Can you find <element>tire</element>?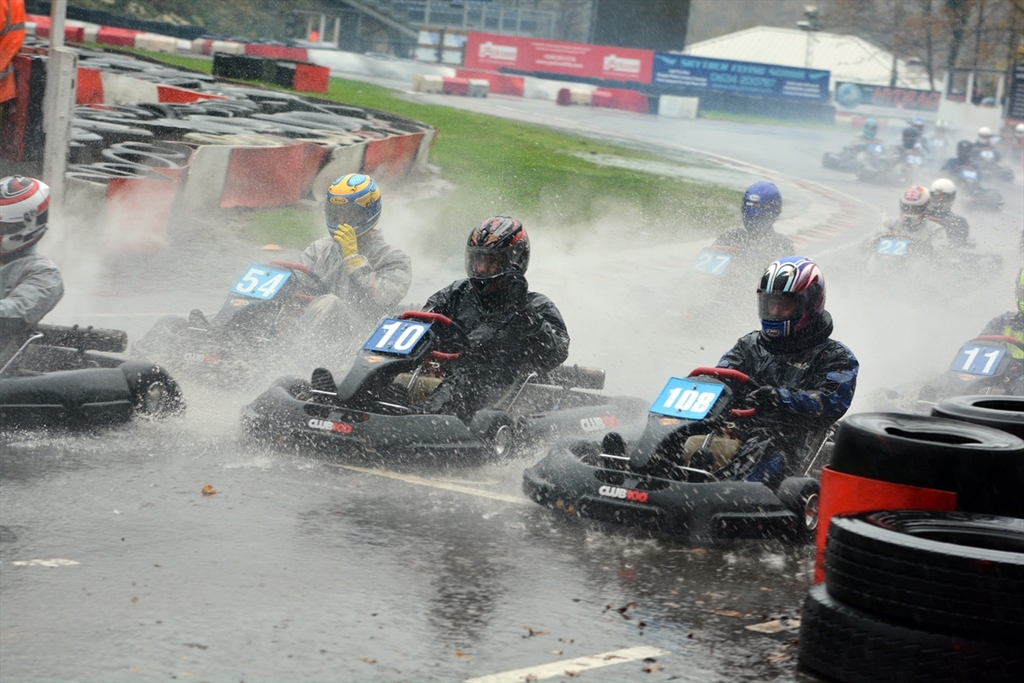
Yes, bounding box: <region>938, 392, 1023, 440</region>.
